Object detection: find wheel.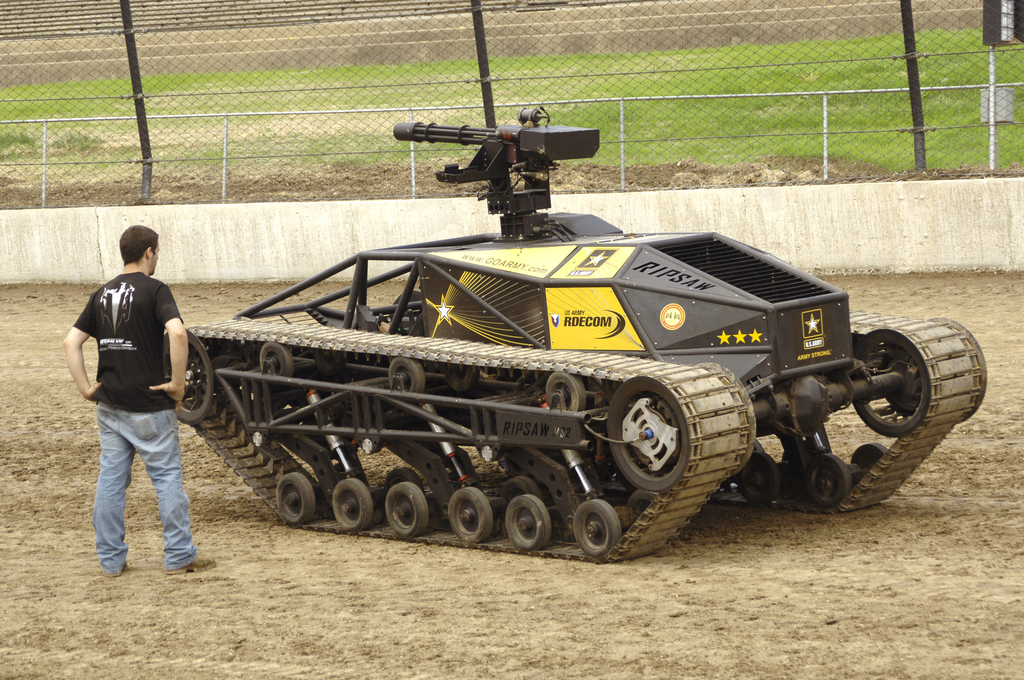
801,449,845,506.
